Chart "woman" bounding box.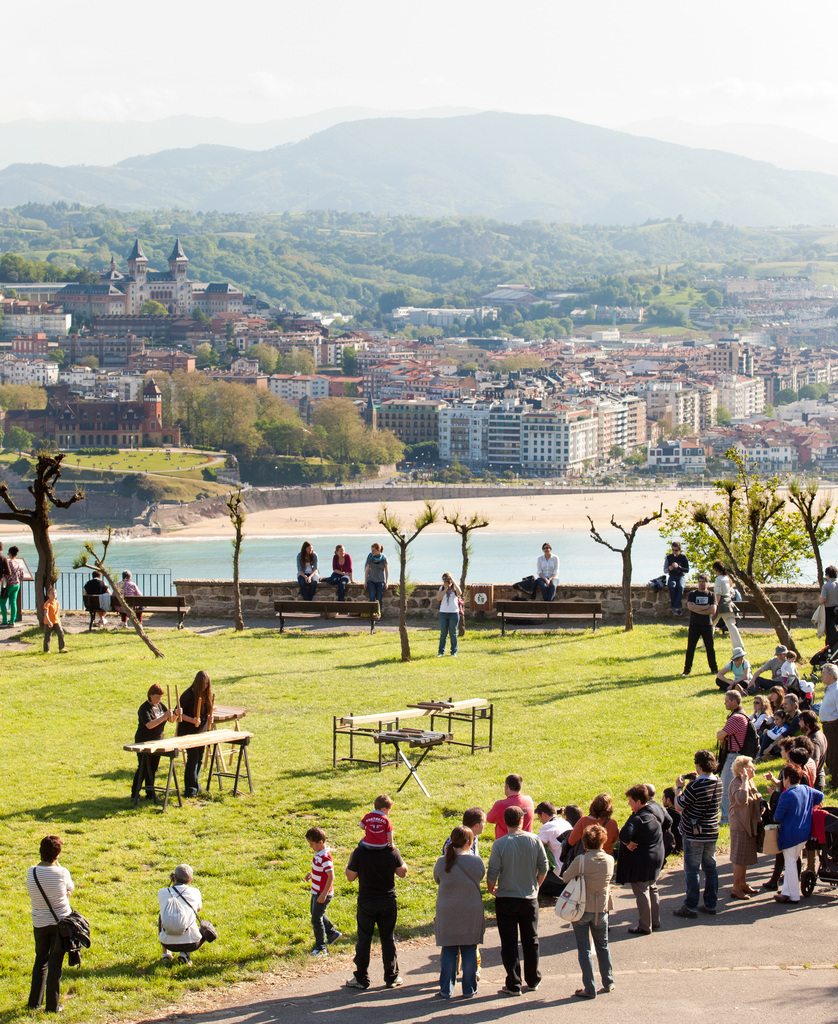
Charted: 615/784/686/932.
